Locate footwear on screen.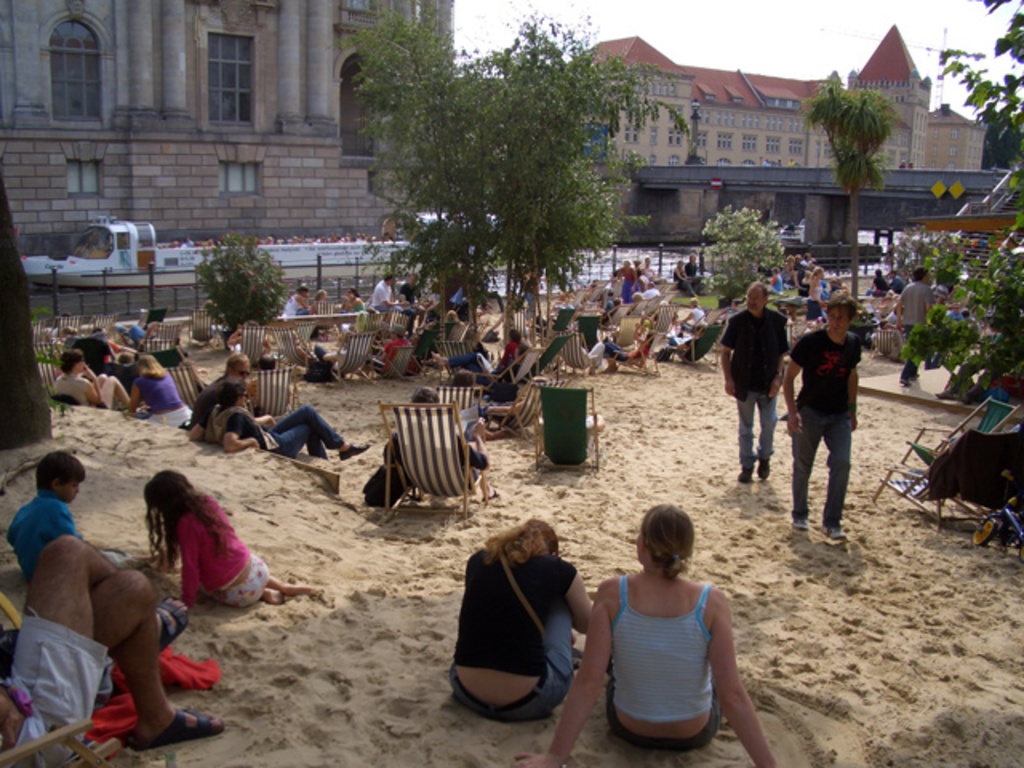
On screen at {"left": 742, "top": 466, "right": 754, "bottom": 478}.
